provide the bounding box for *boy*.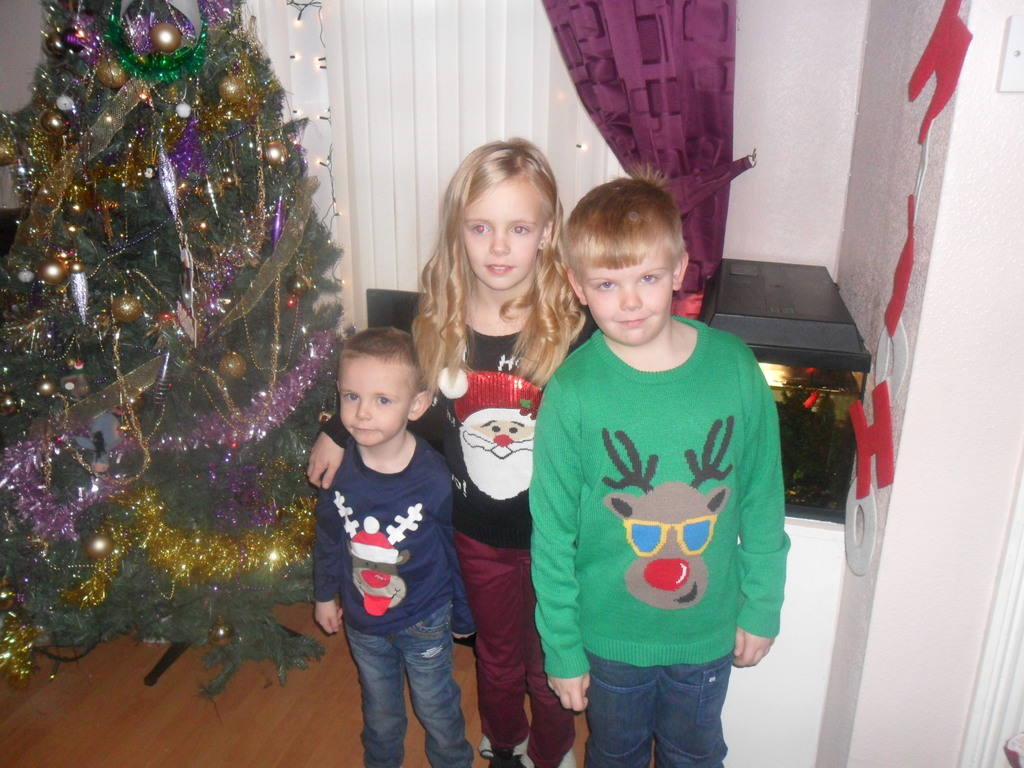
{"x1": 306, "y1": 323, "x2": 474, "y2": 762}.
